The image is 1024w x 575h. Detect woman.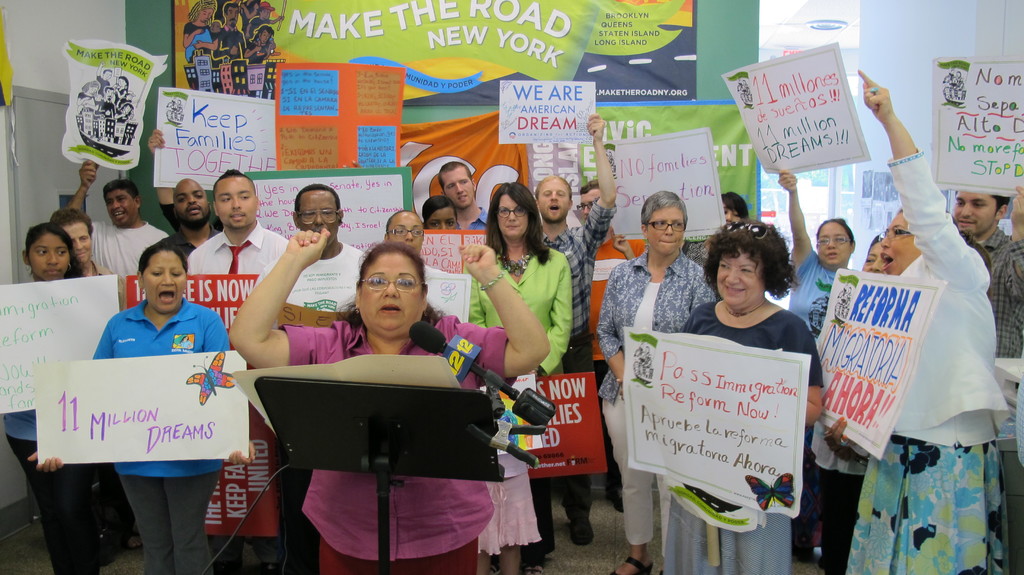
Detection: 224/227/550/574.
